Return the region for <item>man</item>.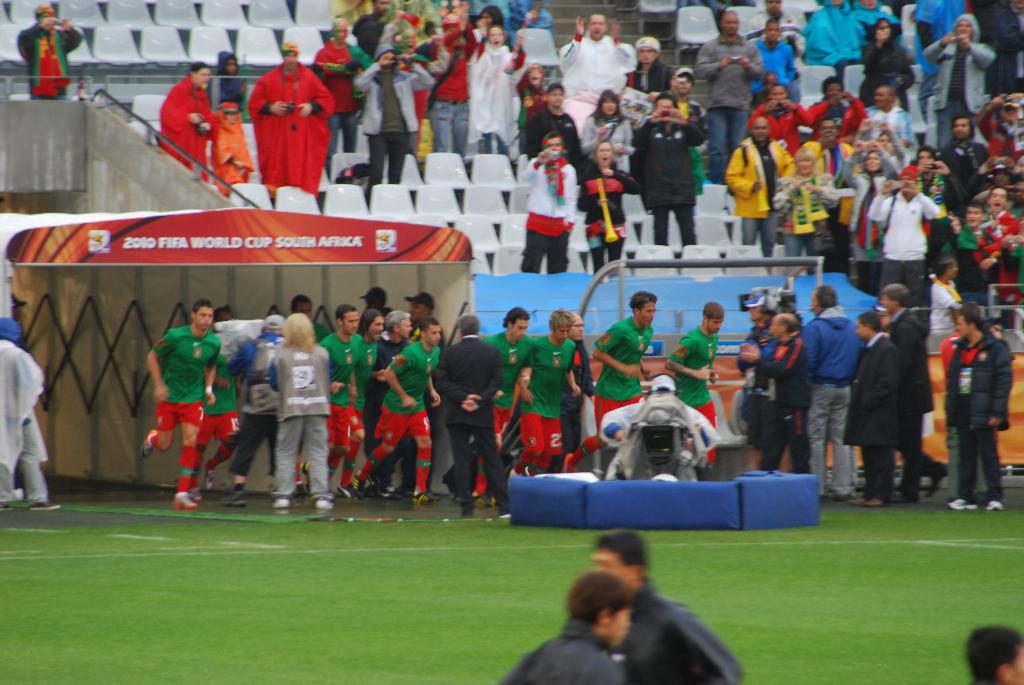
(x1=301, y1=302, x2=365, y2=492).
